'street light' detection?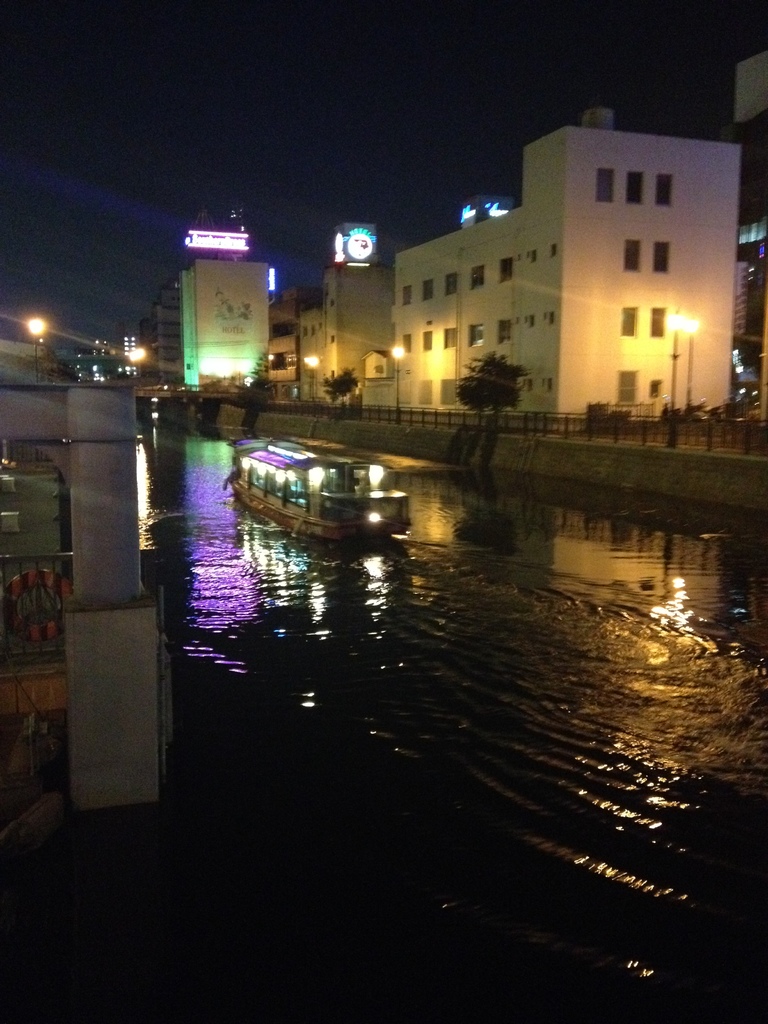
127, 342, 150, 377
